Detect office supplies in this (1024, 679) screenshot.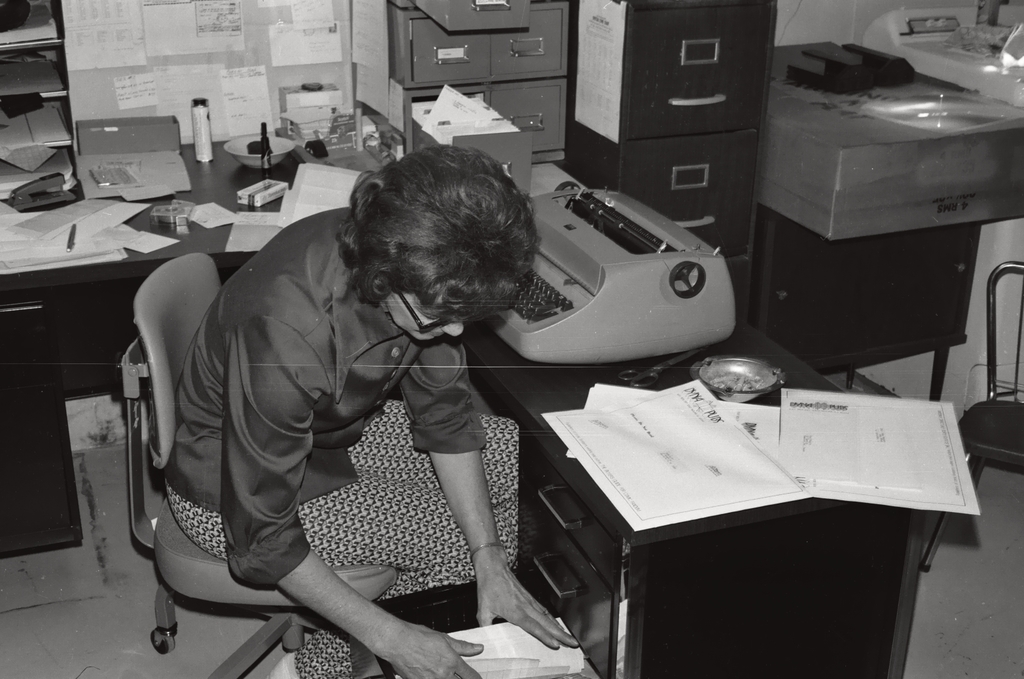
Detection: x1=238 y1=177 x2=282 y2=207.
